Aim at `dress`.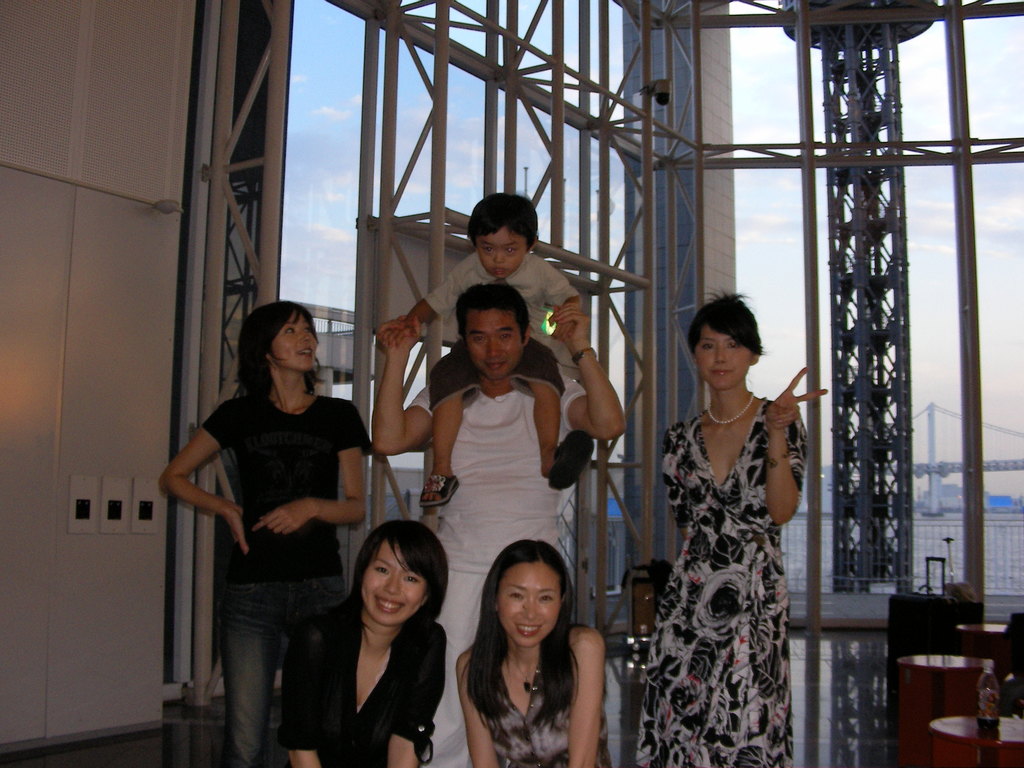
Aimed at bbox=[633, 394, 808, 767].
